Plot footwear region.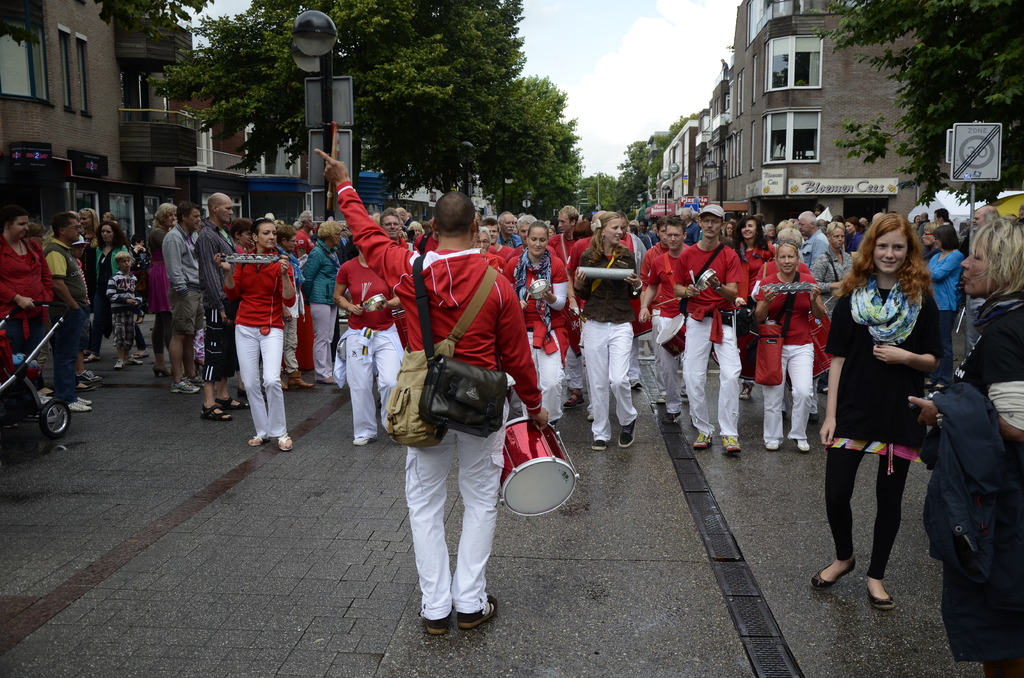
Plotted at 692, 428, 708, 449.
